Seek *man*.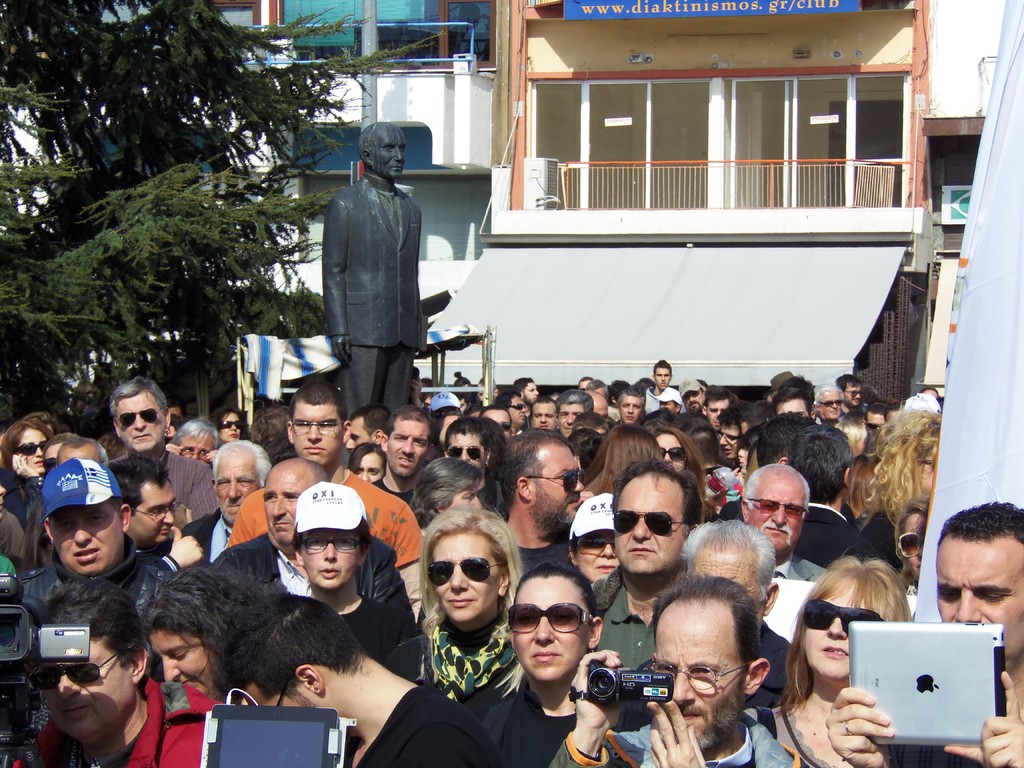
(173,415,218,463).
